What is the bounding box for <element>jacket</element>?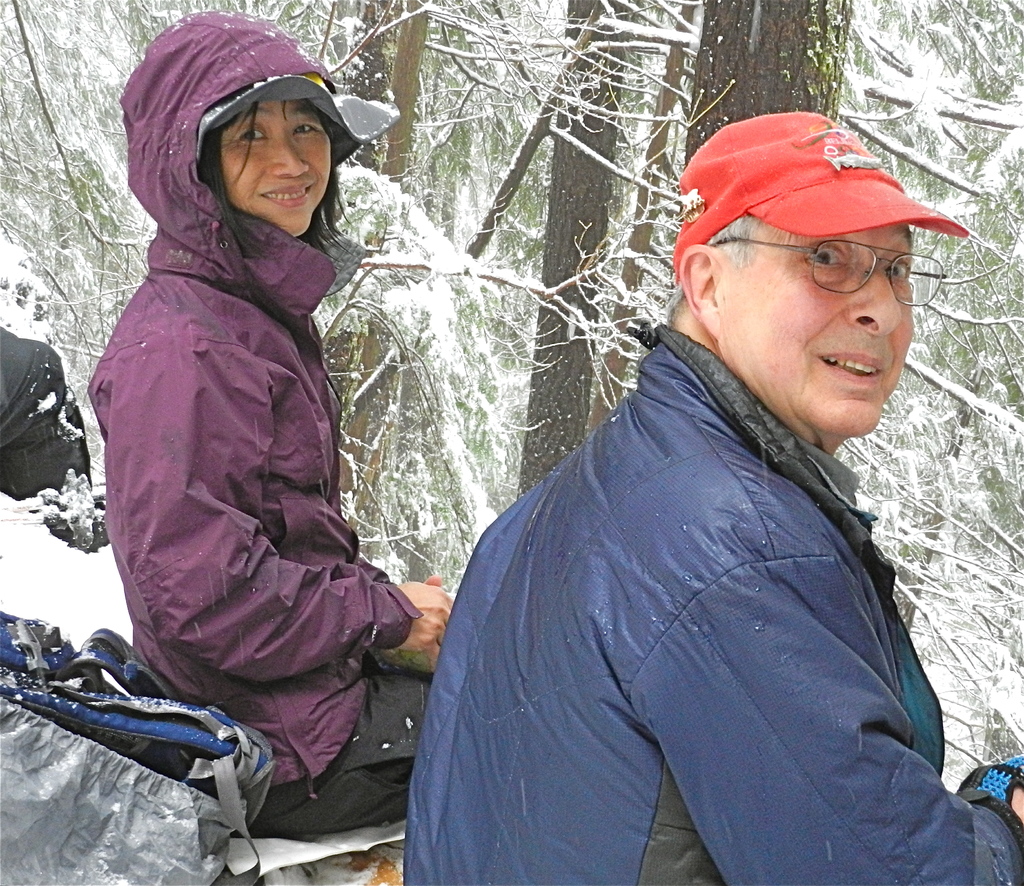
(397,321,1023,885).
